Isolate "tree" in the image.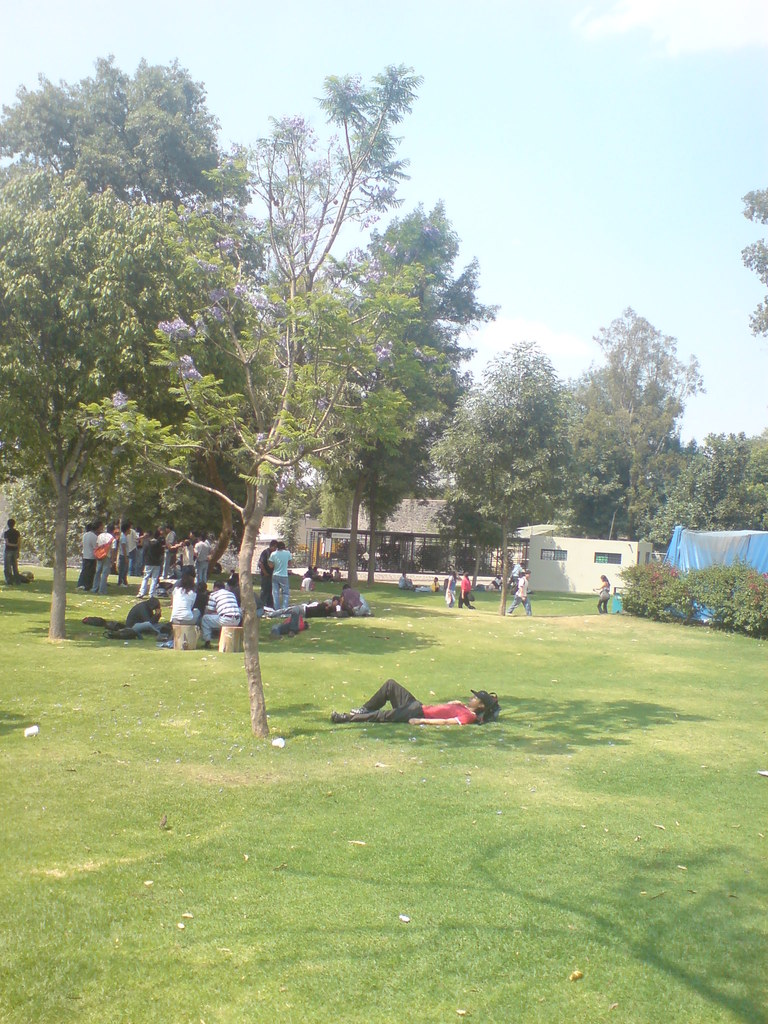
Isolated region: 399/333/577/582.
